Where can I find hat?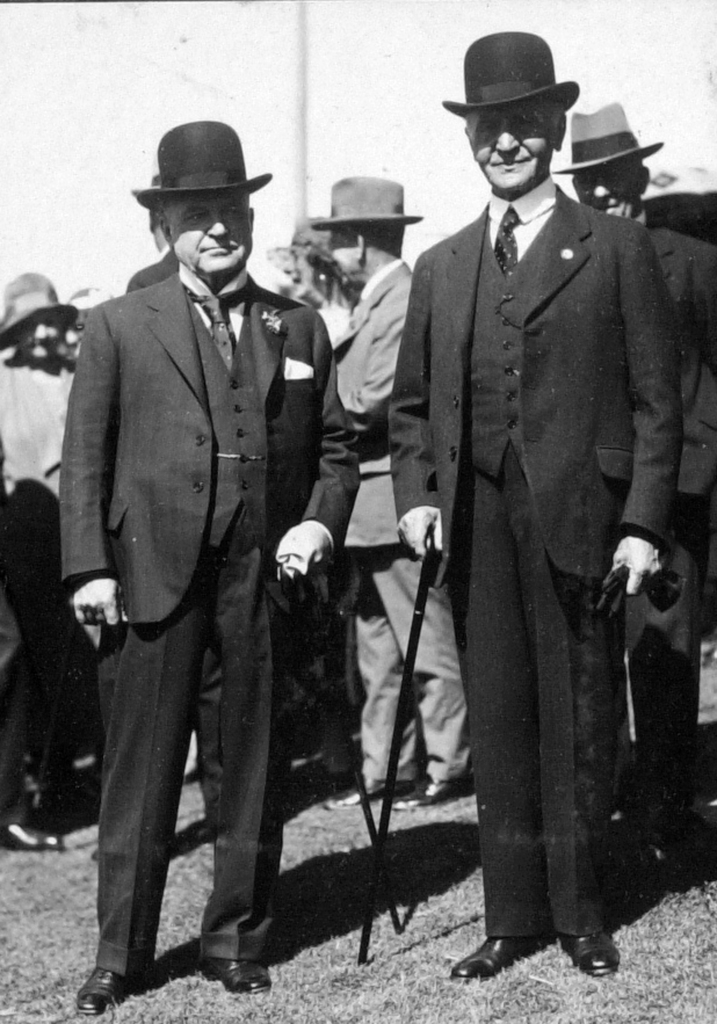
You can find it at (551, 99, 663, 175).
